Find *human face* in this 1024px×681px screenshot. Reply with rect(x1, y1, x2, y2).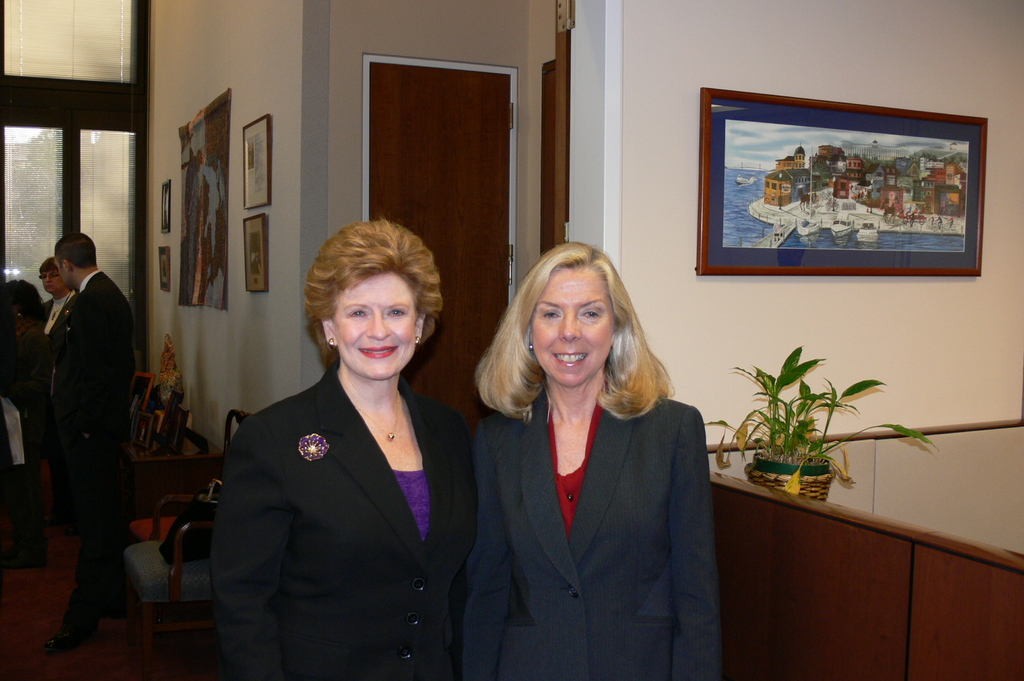
rect(332, 271, 414, 380).
